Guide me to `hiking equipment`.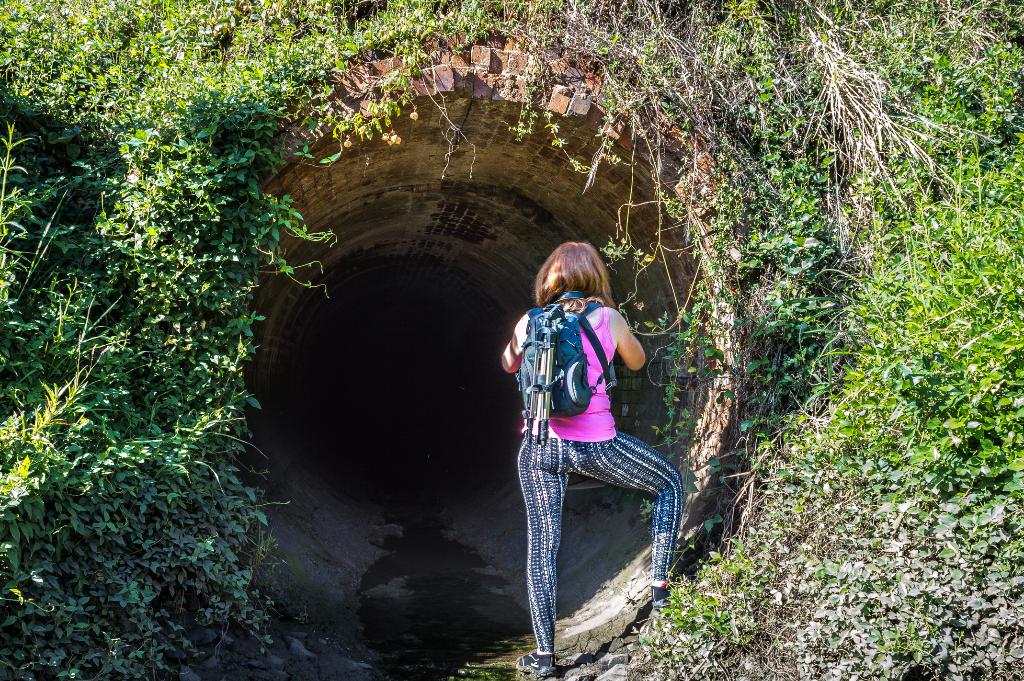
Guidance: left=513, top=295, right=612, bottom=443.
